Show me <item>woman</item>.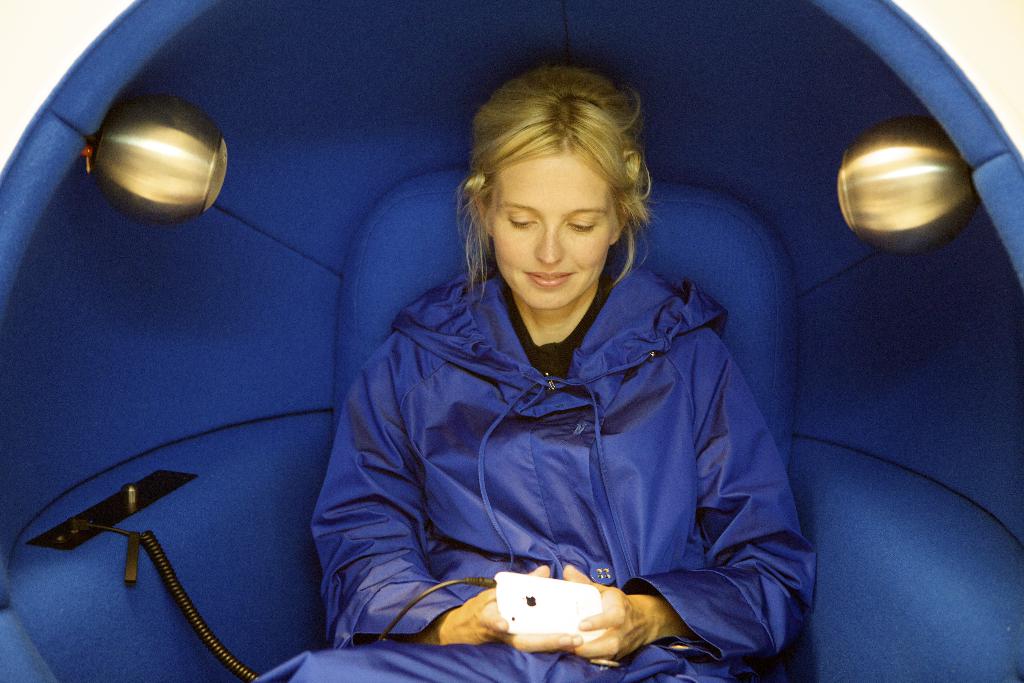
<item>woman</item> is here: detection(290, 52, 764, 682).
